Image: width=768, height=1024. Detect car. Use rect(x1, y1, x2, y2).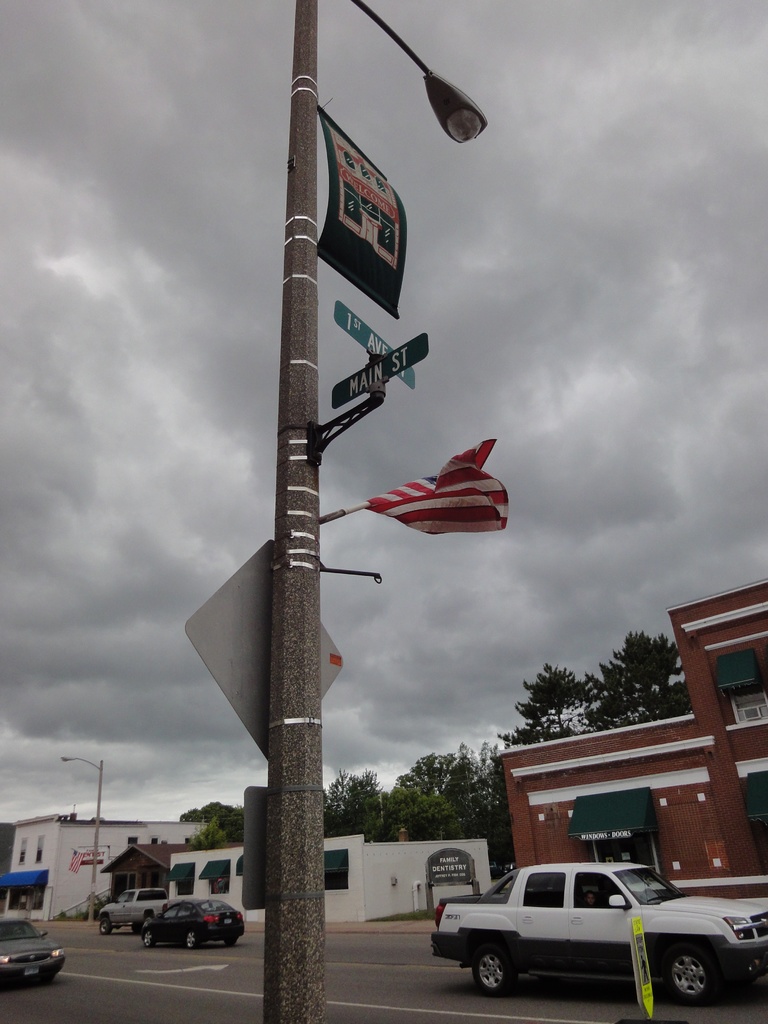
rect(0, 920, 63, 987).
